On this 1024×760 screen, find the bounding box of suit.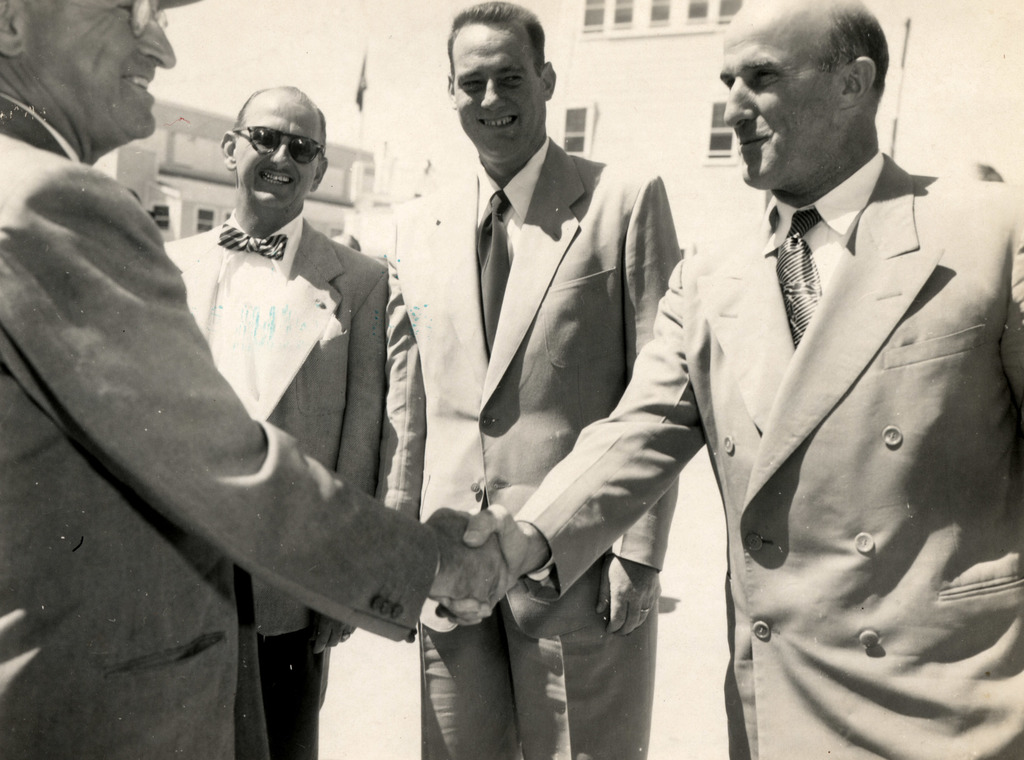
Bounding box: x1=0, y1=92, x2=430, y2=758.
